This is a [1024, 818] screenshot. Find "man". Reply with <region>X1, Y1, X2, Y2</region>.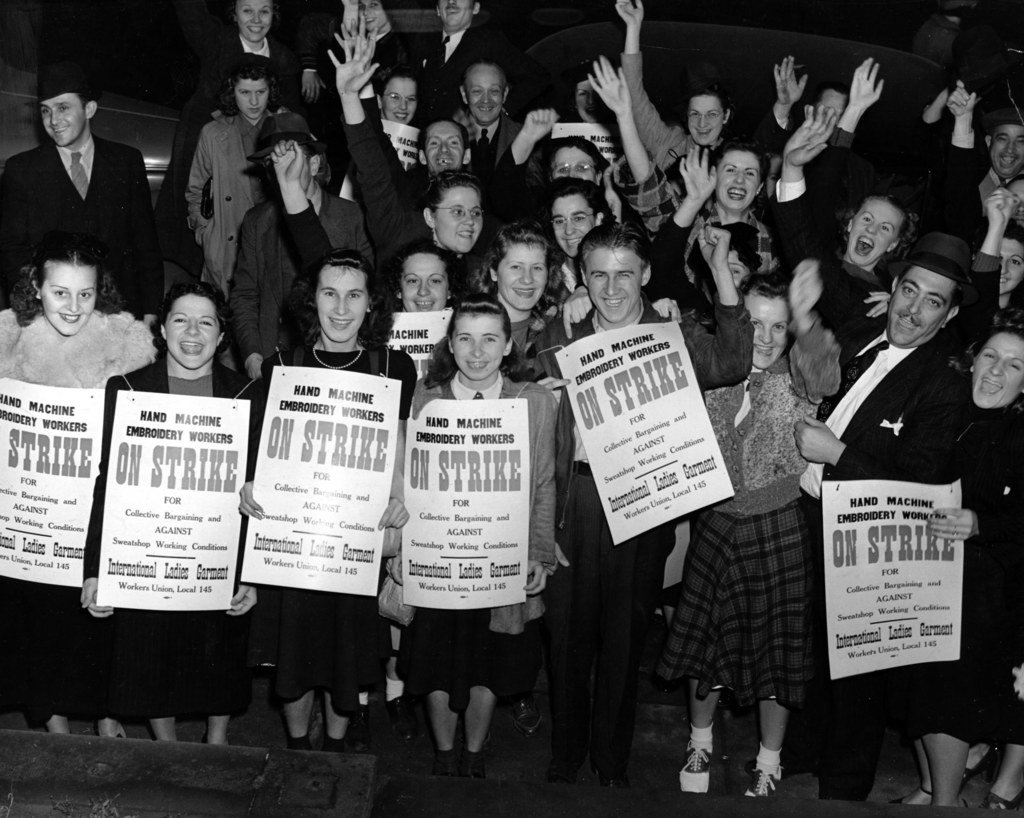
<region>532, 224, 755, 790</region>.
